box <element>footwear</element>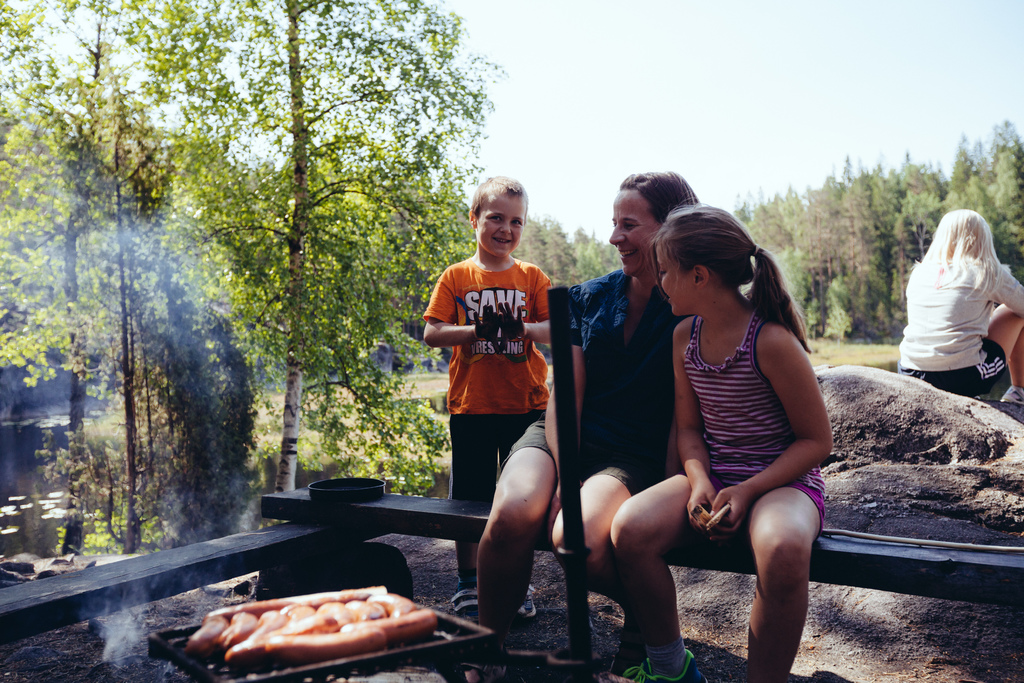
bbox=(622, 650, 700, 682)
